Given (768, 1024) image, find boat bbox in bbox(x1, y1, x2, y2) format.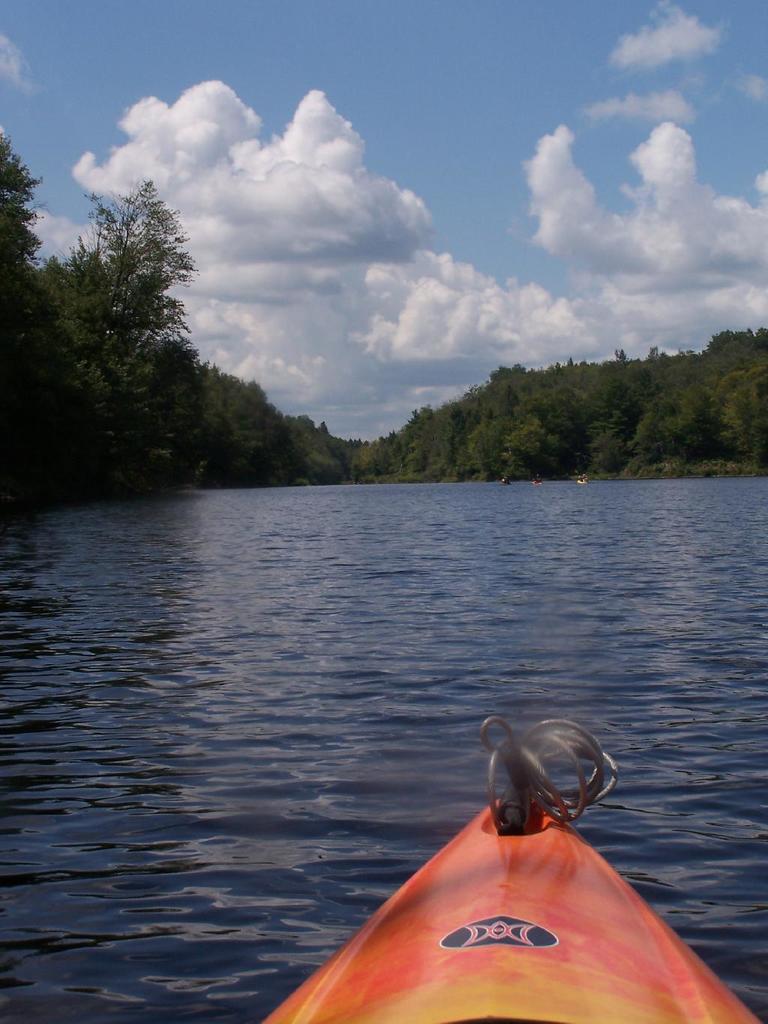
bbox(260, 713, 763, 1023).
